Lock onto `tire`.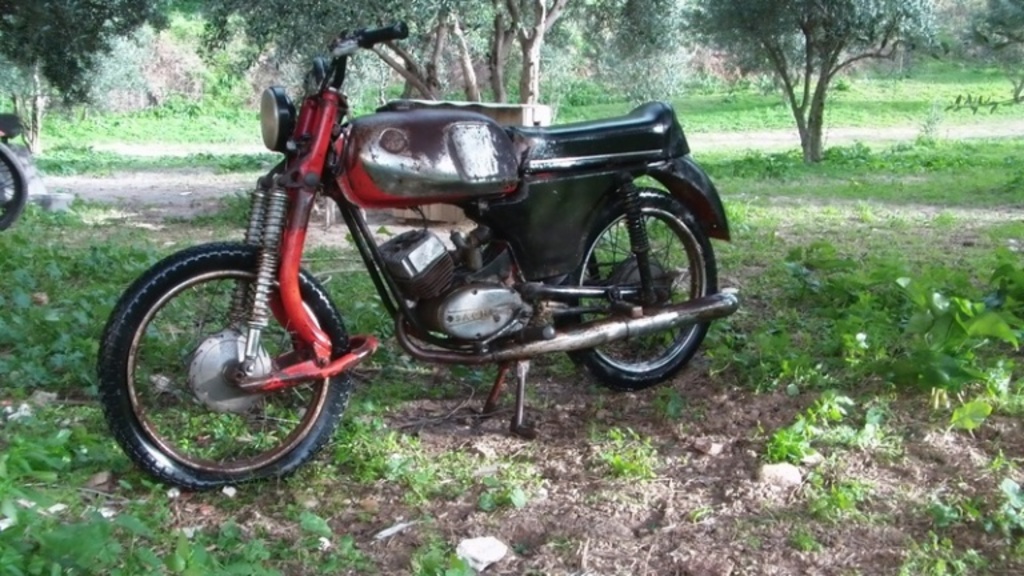
Locked: [left=0, top=136, right=29, bottom=231].
